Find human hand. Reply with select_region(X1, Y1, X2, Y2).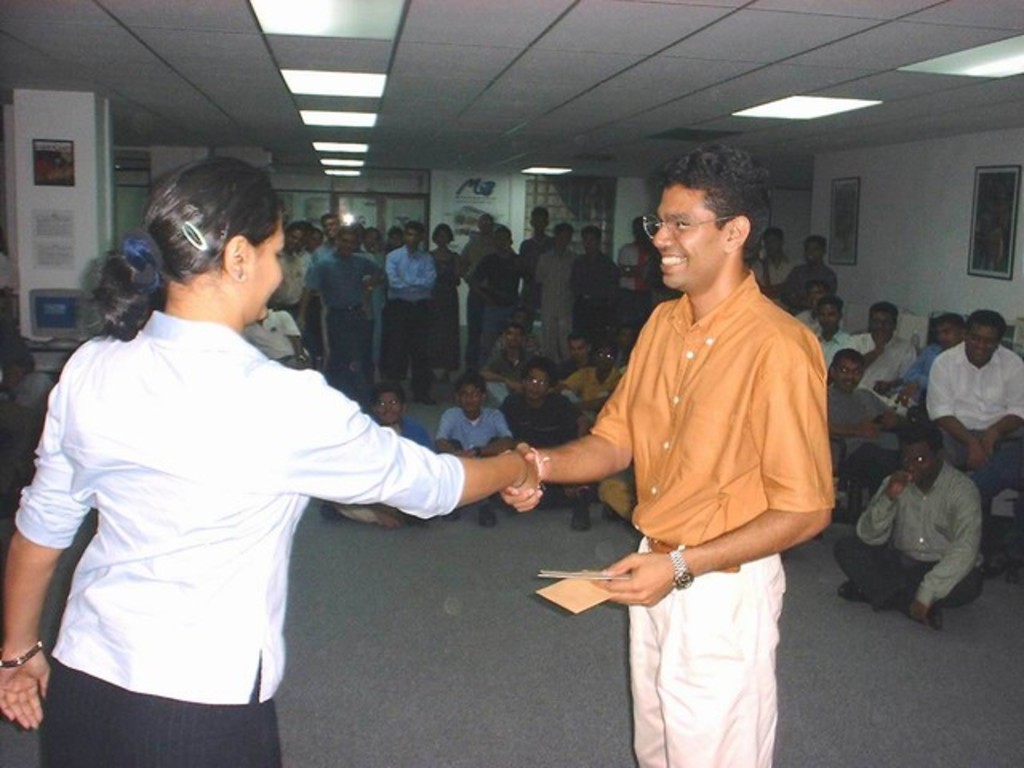
select_region(499, 440, 546, 517).
